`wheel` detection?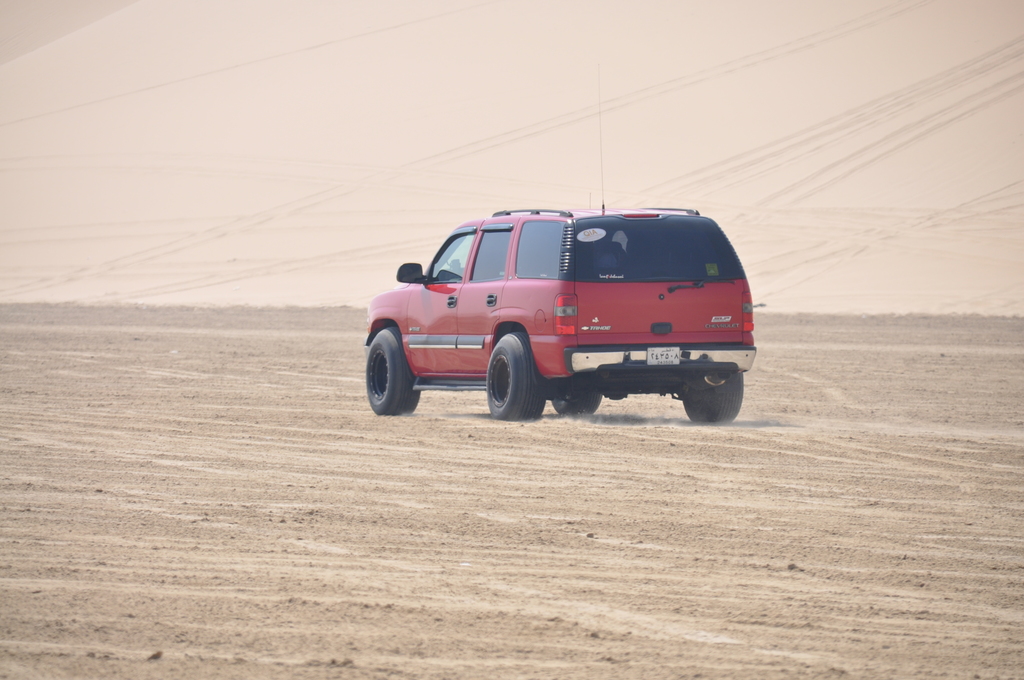
[551,382,604,417]
